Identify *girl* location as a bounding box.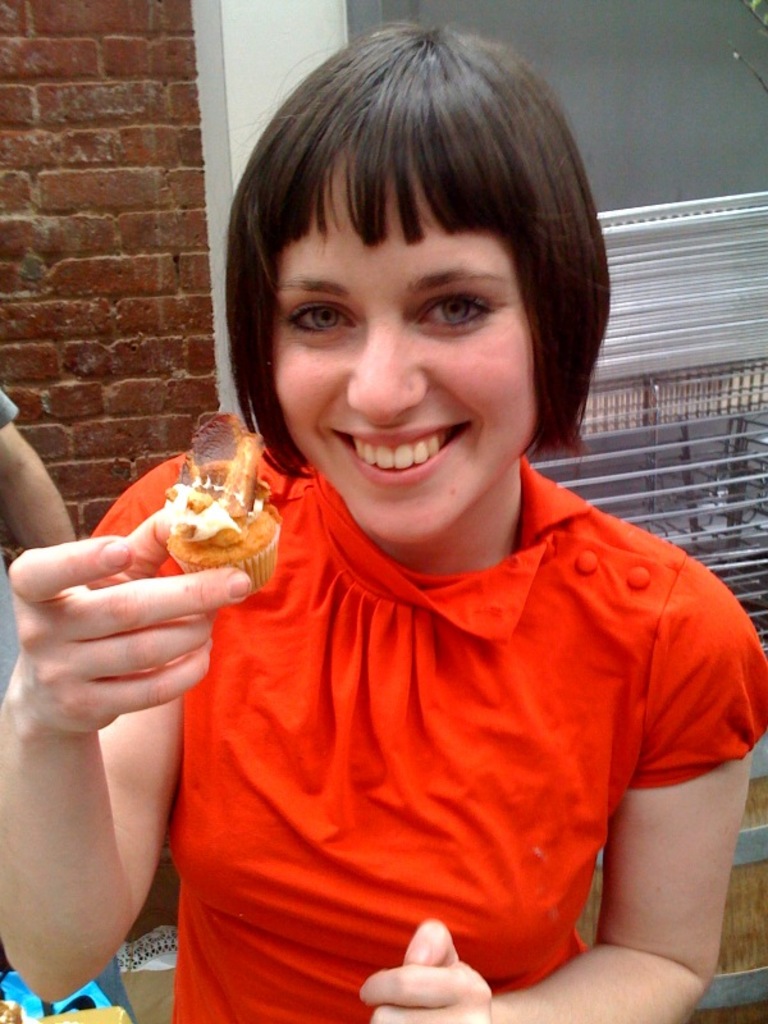
bbox=[0, 15, 767, 1023].
